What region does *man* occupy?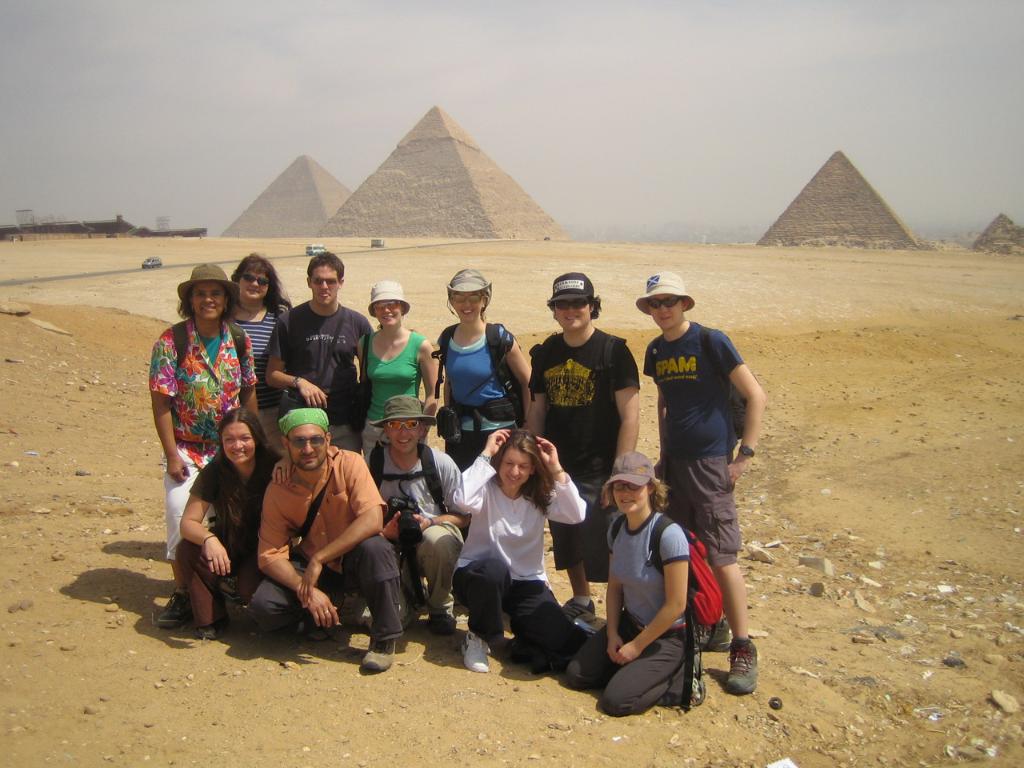
select_region(245, 410, 407, 671).
